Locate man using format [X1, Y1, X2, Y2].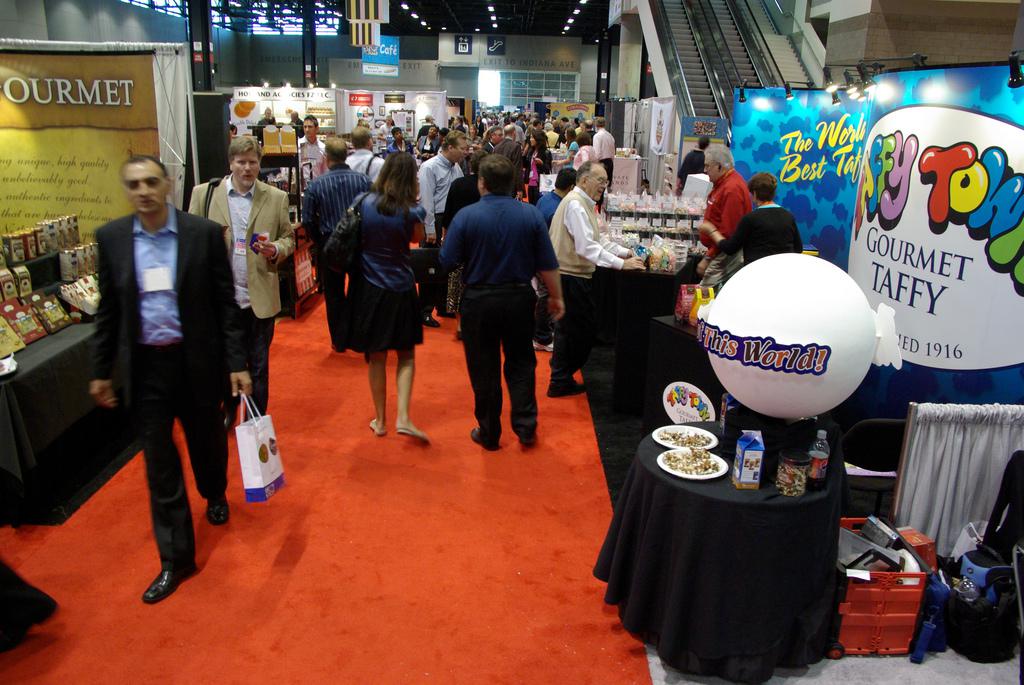
[377, 112, 397, 155].
